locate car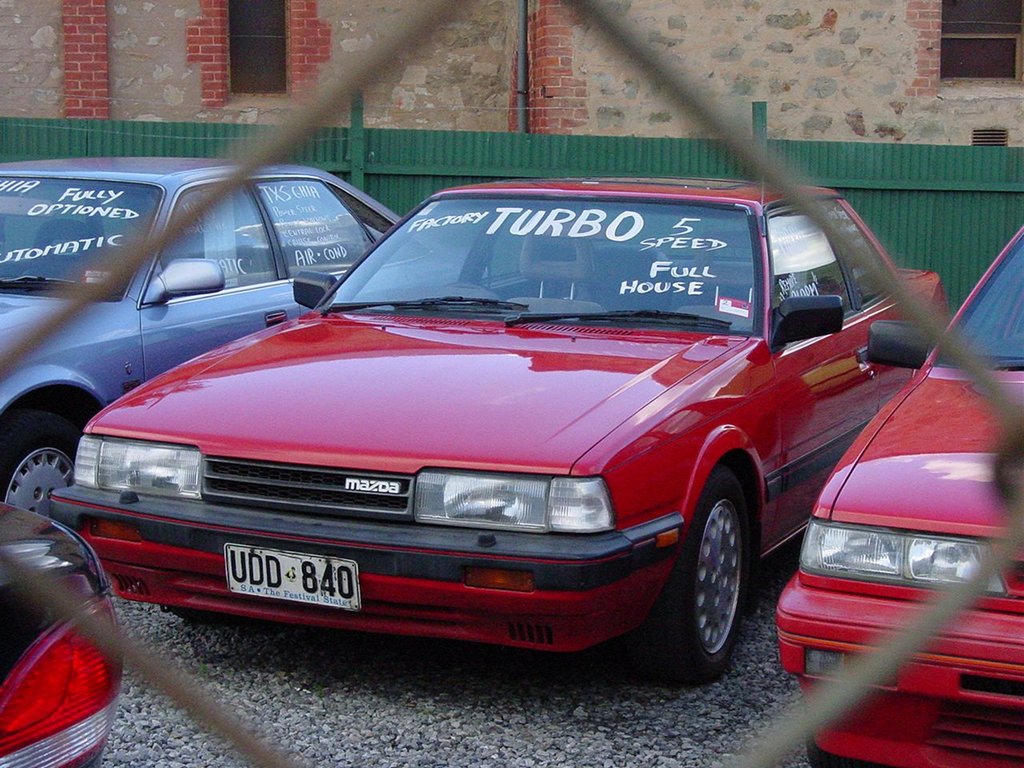
l=774, t=224, r=1023, b=767
